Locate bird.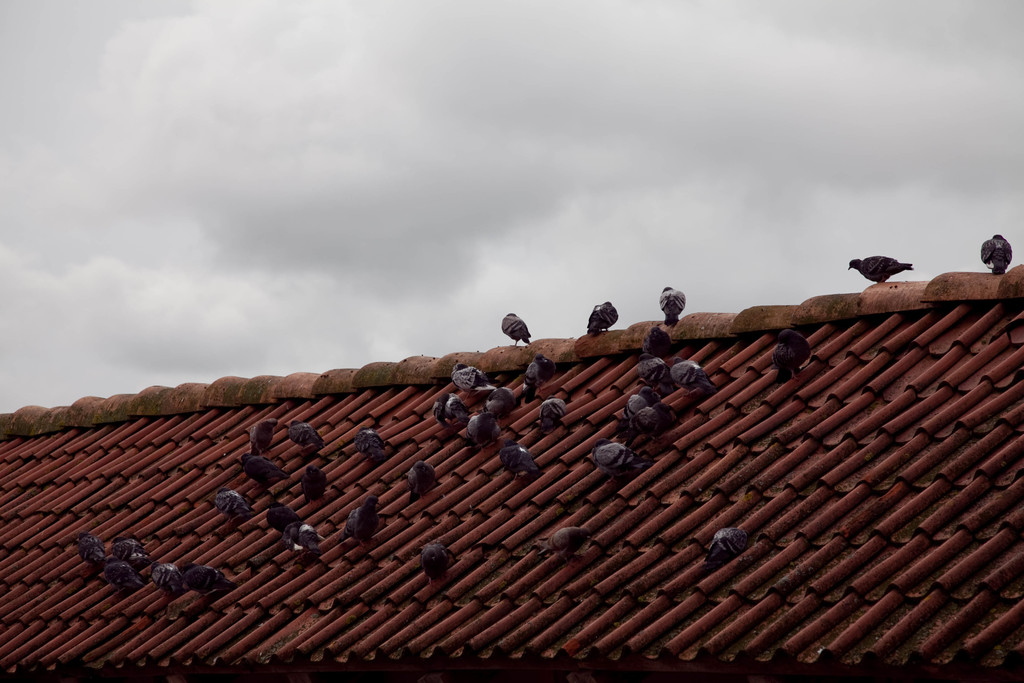
Bounding box: rect(845, 247, 936, 299).
